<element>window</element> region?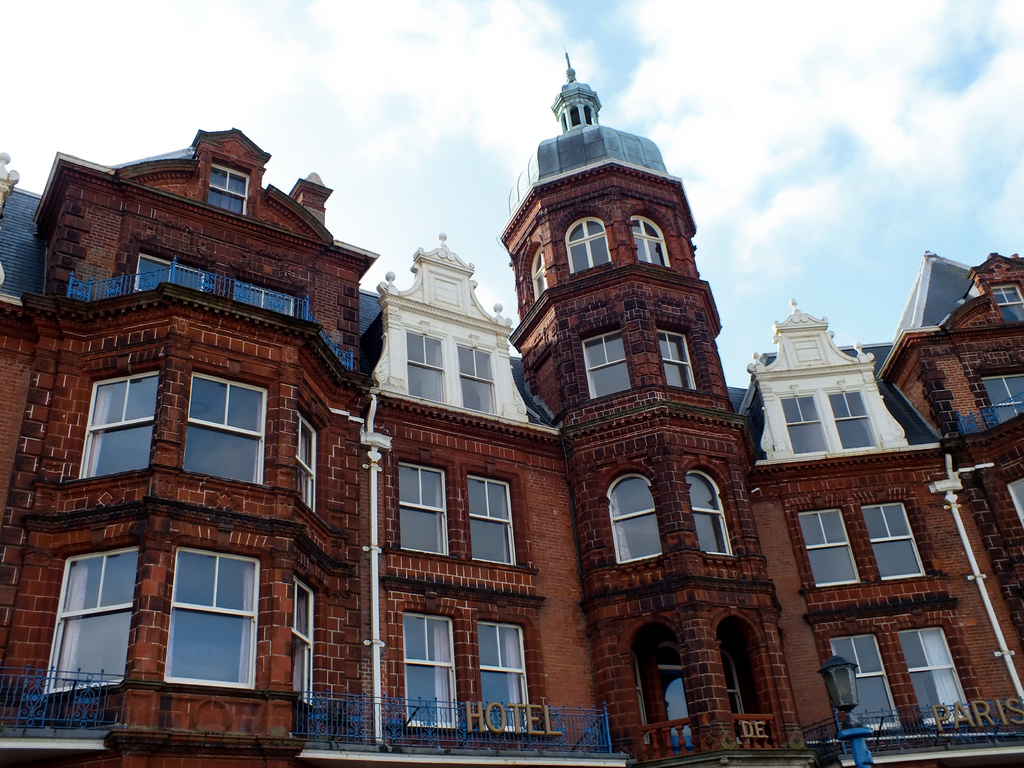
left=399, top=457, right=451, bottom=559
